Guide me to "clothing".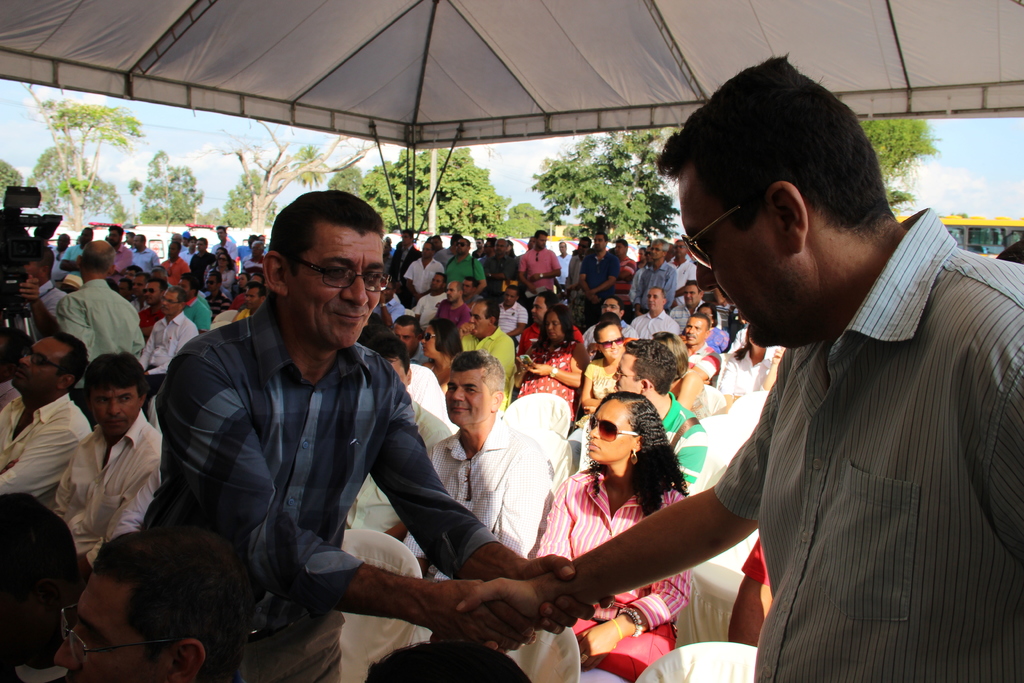
Guidance: rect(528, 475, 688, 662).
